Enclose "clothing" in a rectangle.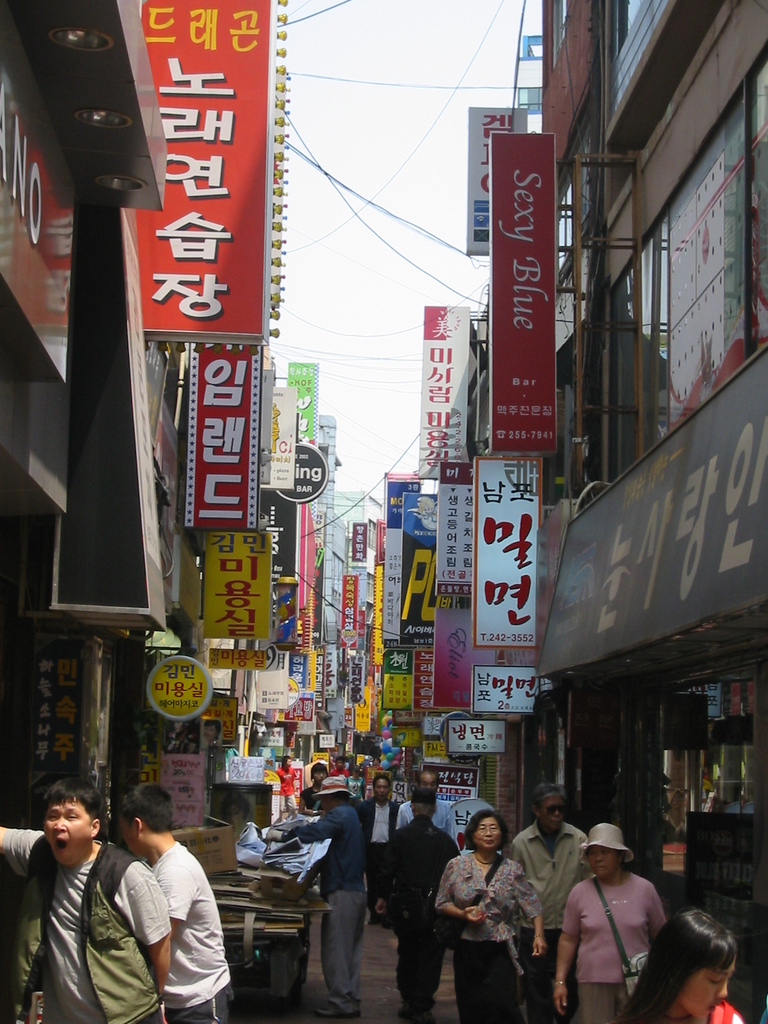
pyautogui.locateOnScreen(646, 1005, 744, 1023).
